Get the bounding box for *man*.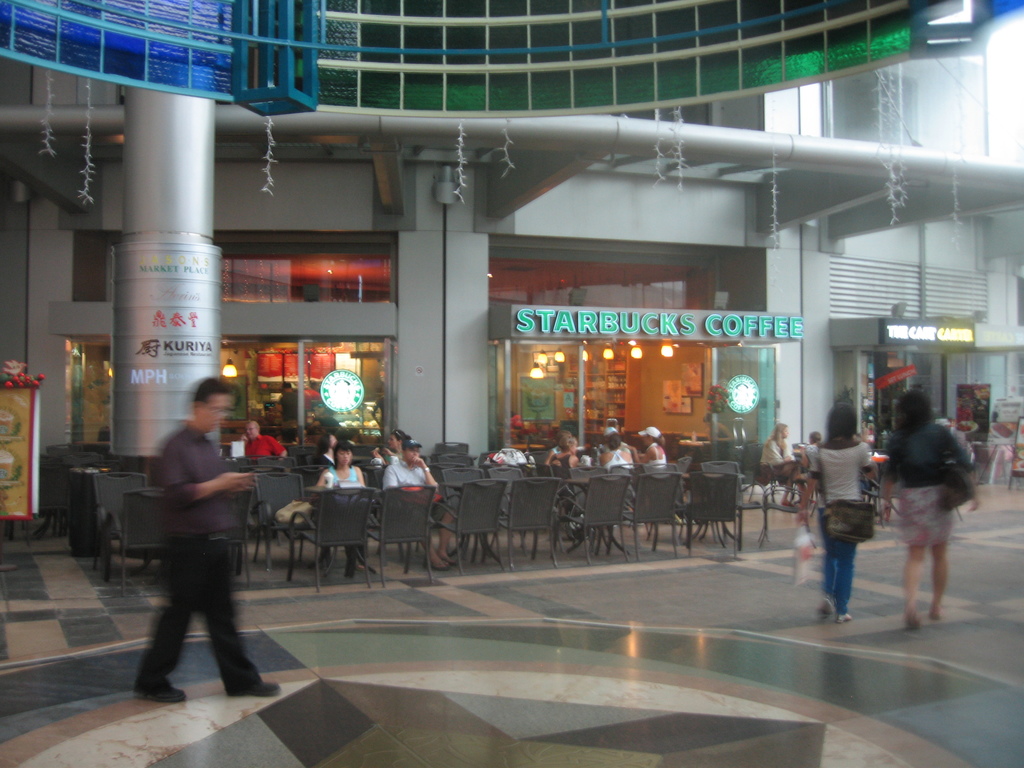
detection(239, 420, 289, 460).
